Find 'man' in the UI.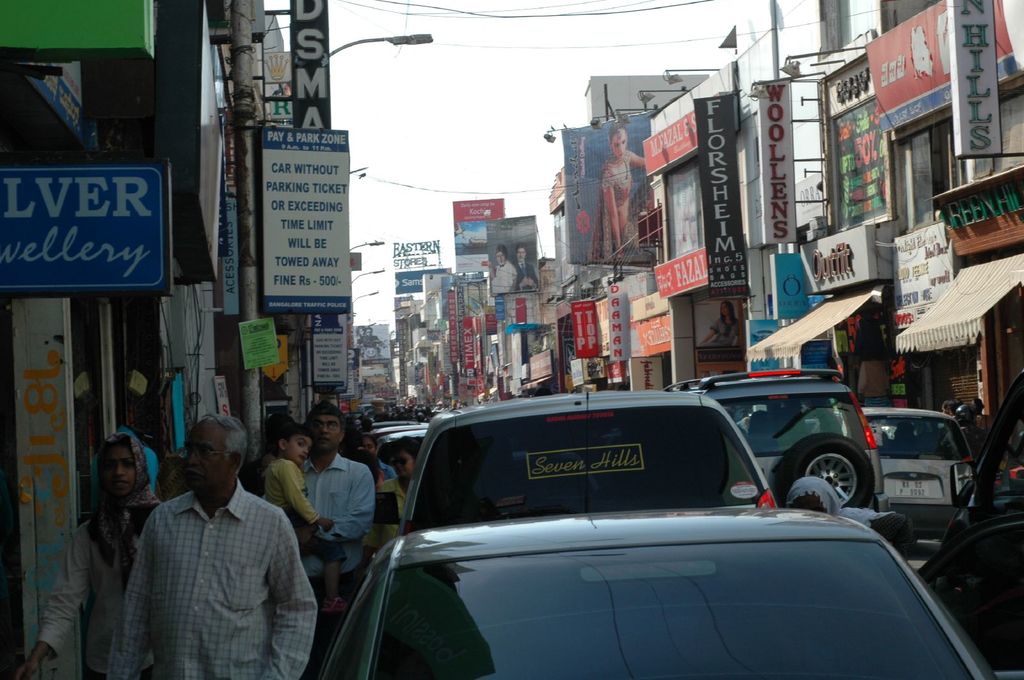
UI element at left=104, top=409, right=314, bottom=677.
